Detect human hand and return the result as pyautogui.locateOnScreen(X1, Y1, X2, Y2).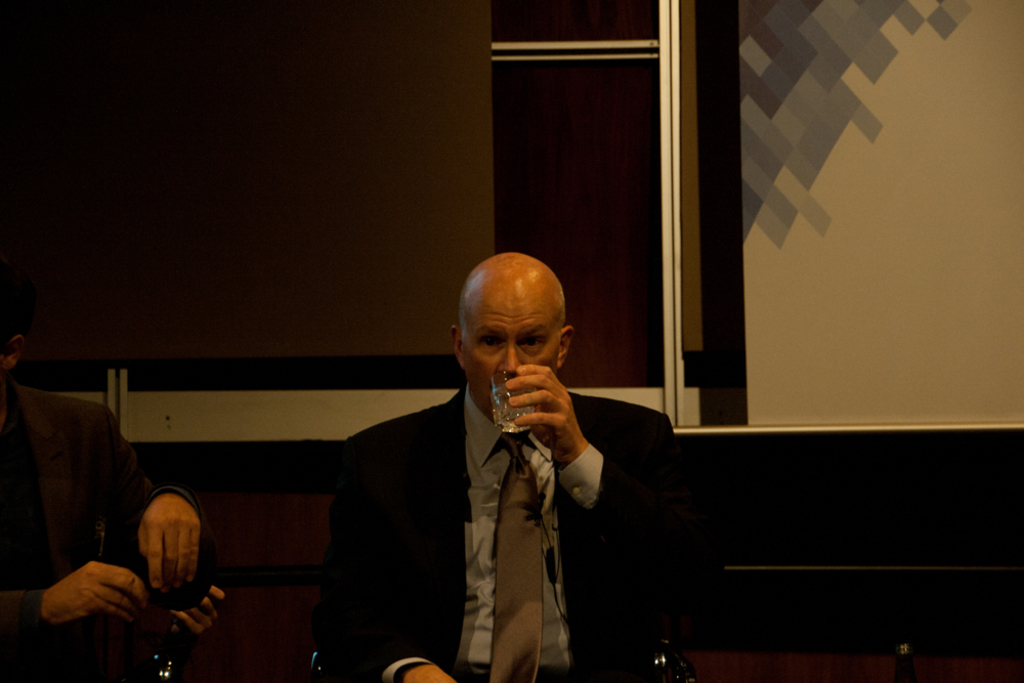
pyautogui.locateOnScreen(503, 365, 586, 459).
